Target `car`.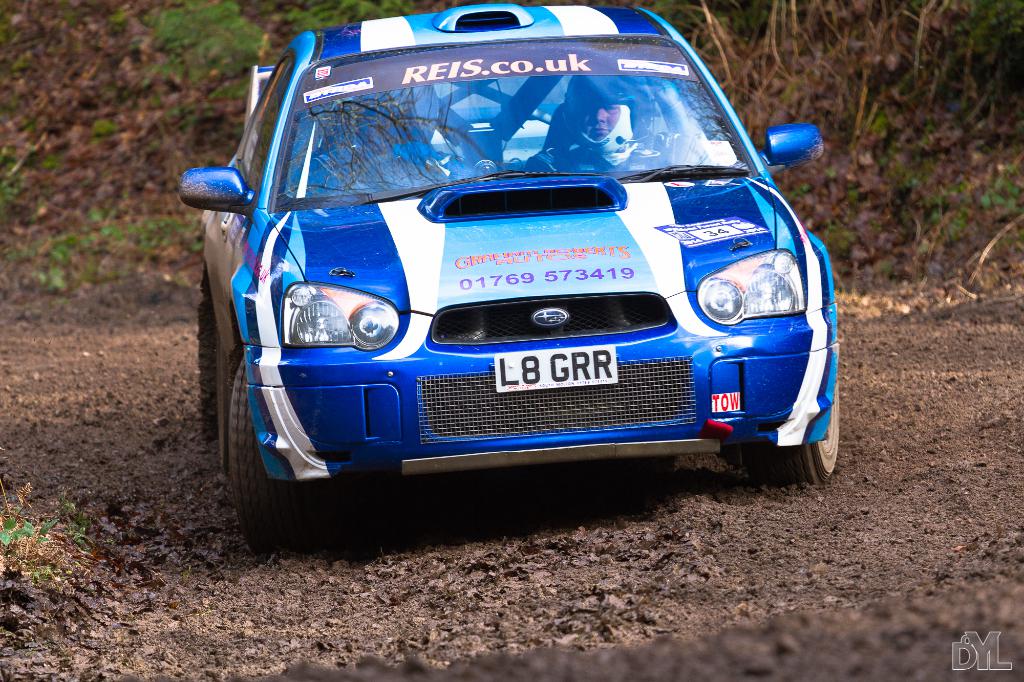
Target region: (left=174, top=3, right=835, bottom=534).
